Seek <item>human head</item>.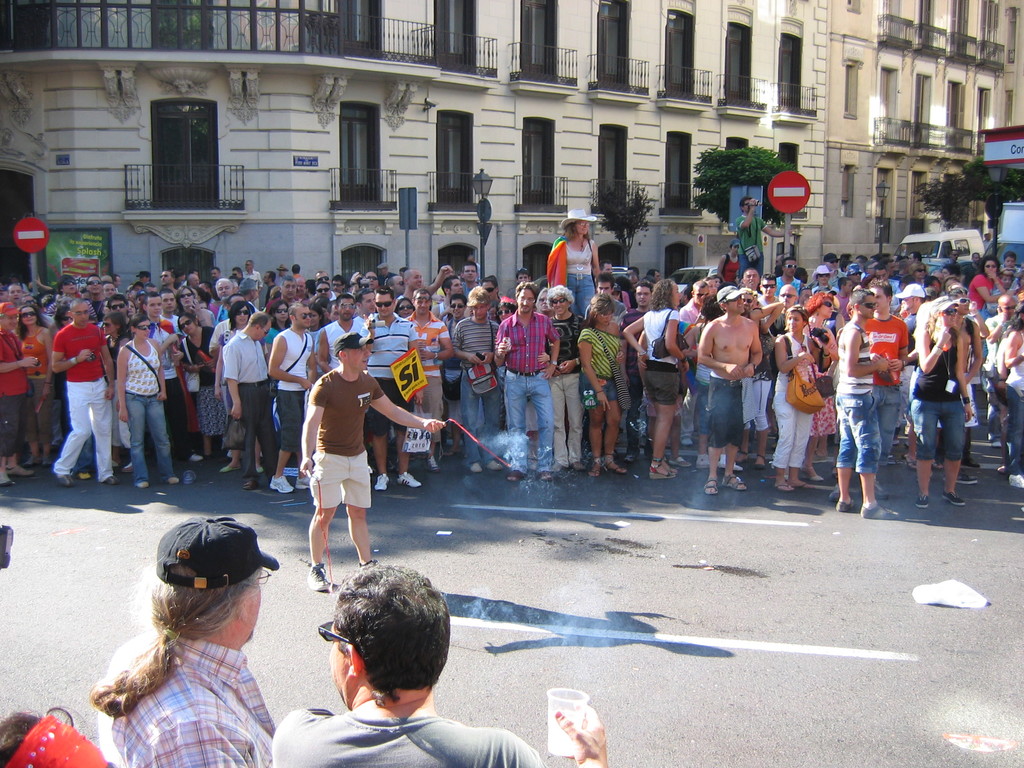
rect(716, 286, 746, 315).
